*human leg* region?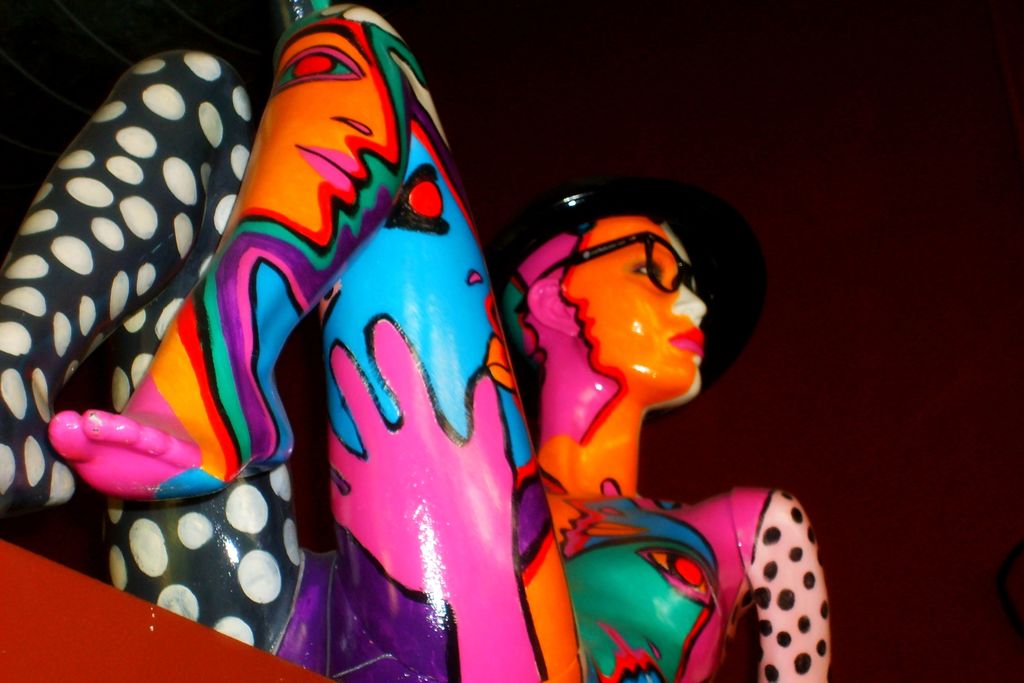
bbox=[47, 3, 590, 682]
